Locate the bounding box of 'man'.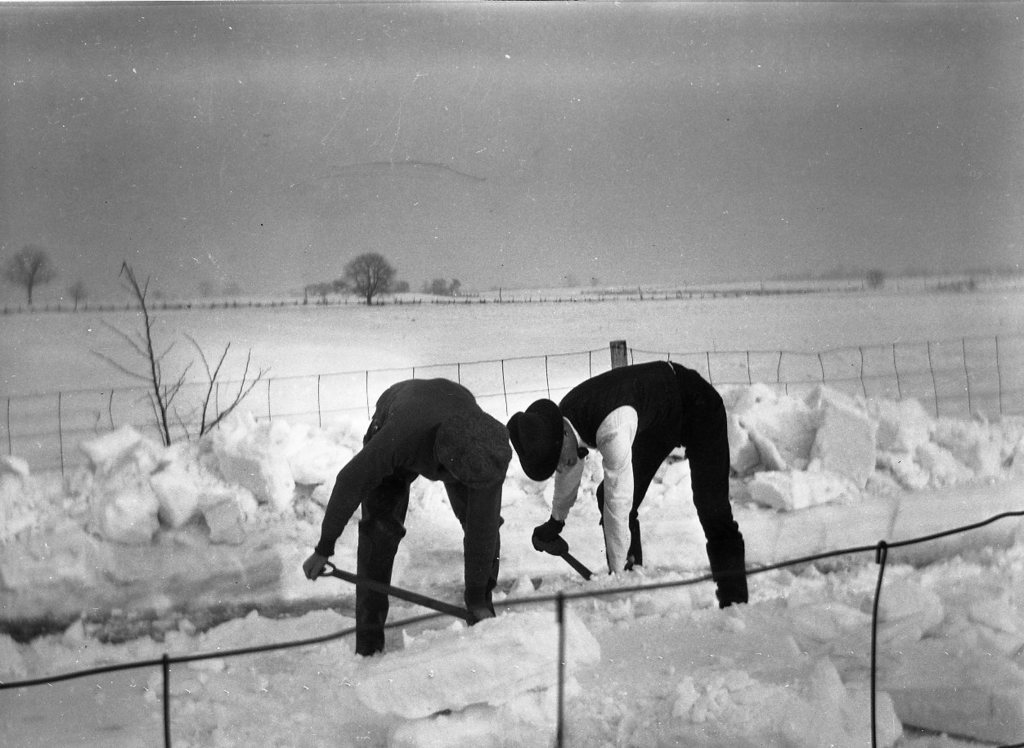
Bounding box: {"left": 307, "top": 367, "right": 529, "bottom": 654}.
